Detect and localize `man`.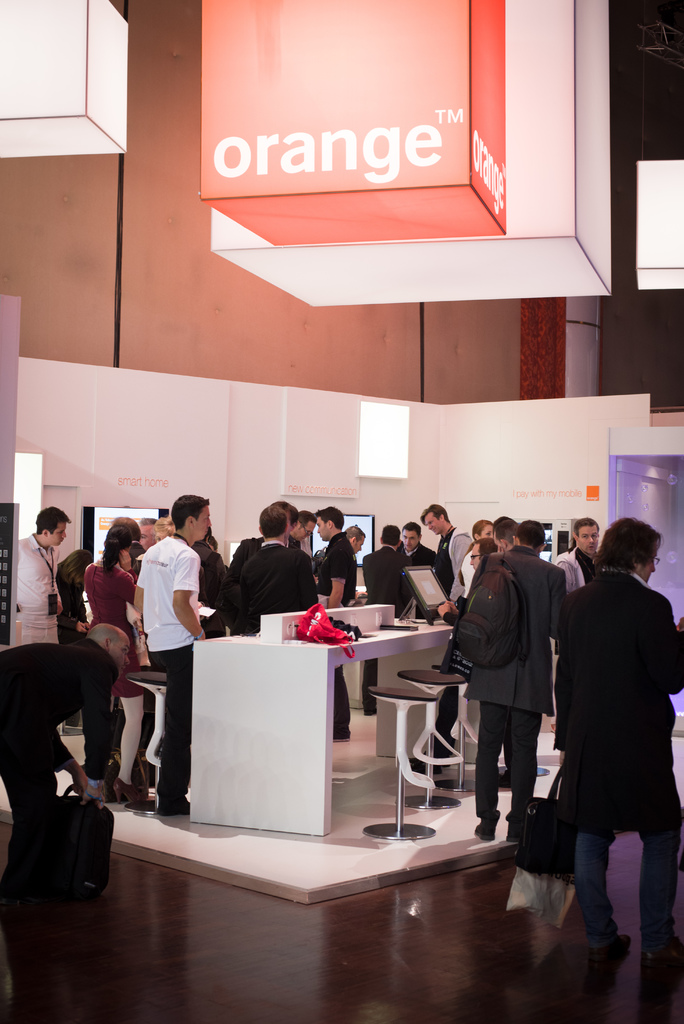
Localized at crop(151, 516, 198, 554).
